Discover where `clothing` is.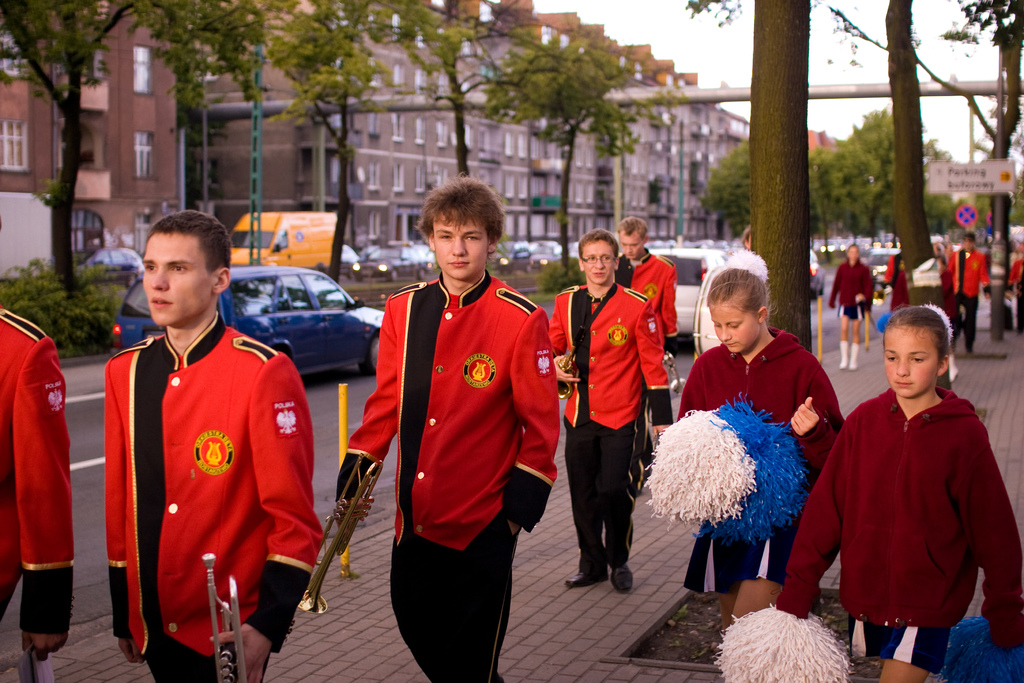
Discovered at bbox=[820, 358, 1004, 655].
